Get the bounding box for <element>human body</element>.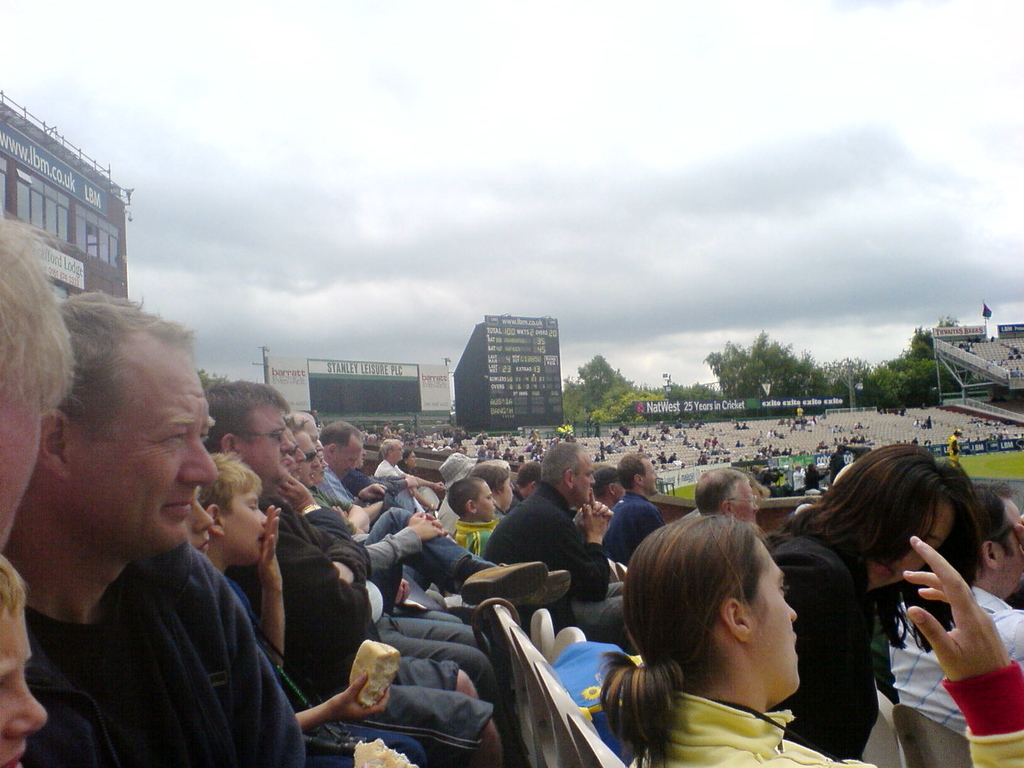
[left=511, top=458, right=543, bottom=507].
